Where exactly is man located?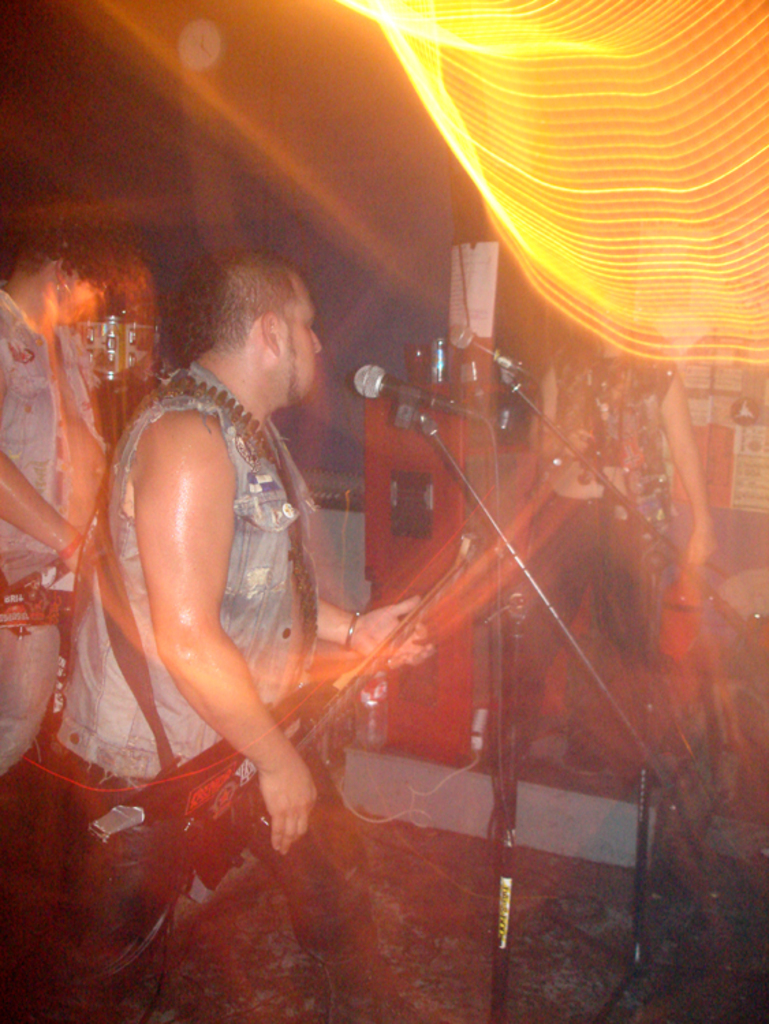
Its bounding box is bbox=[74, 195, 419, 933].
